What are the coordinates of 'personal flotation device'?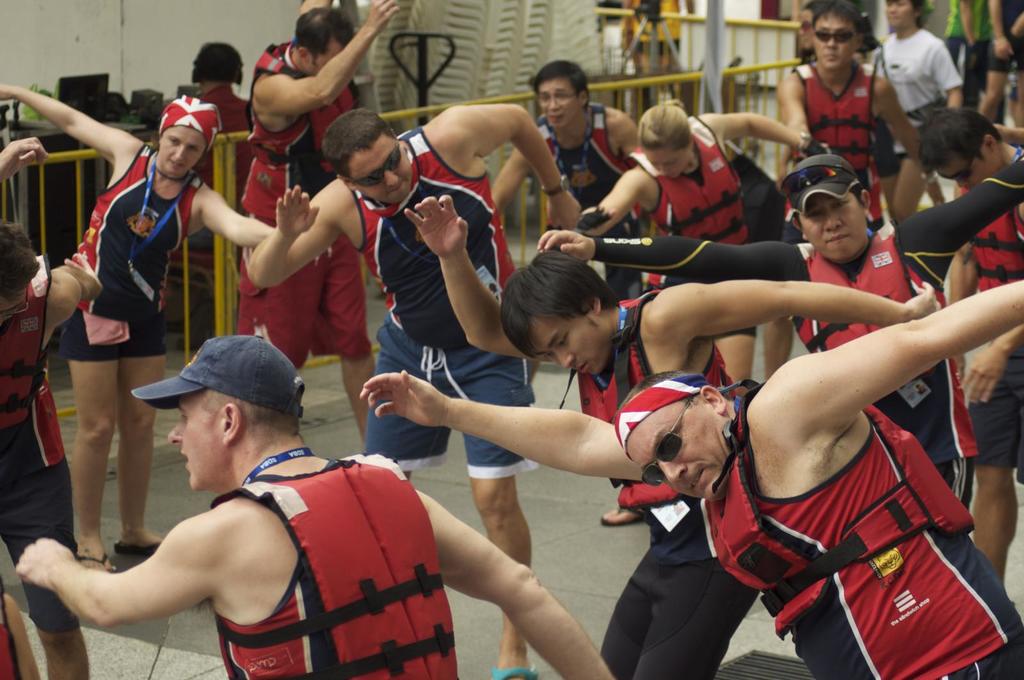
794 63 874 177.
